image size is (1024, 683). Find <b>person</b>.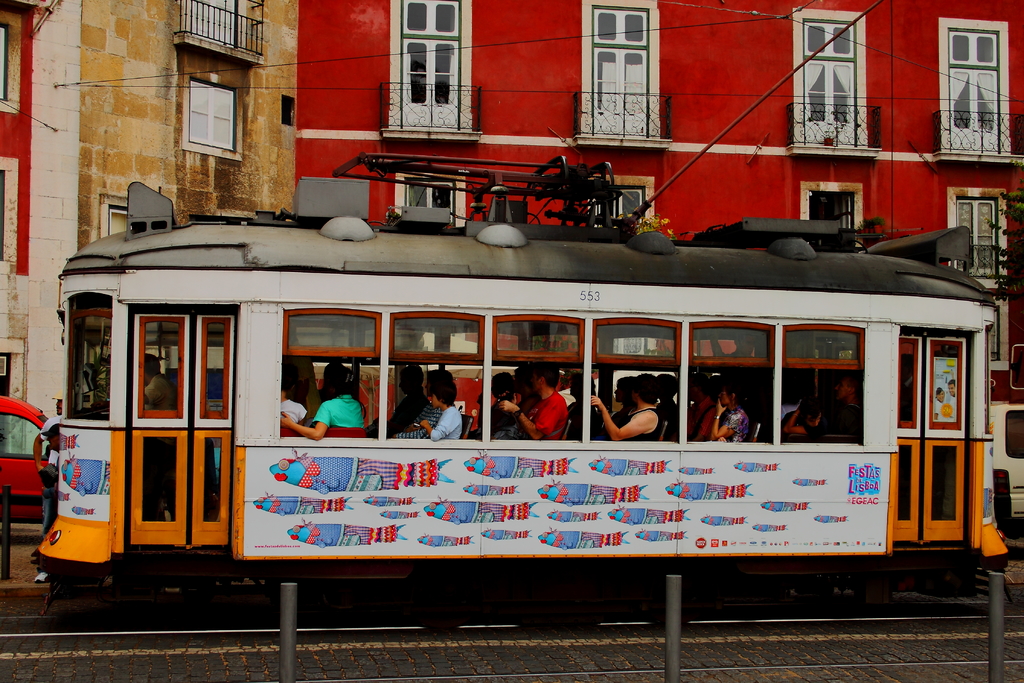
bbox=(278, 361, 360, 438).
